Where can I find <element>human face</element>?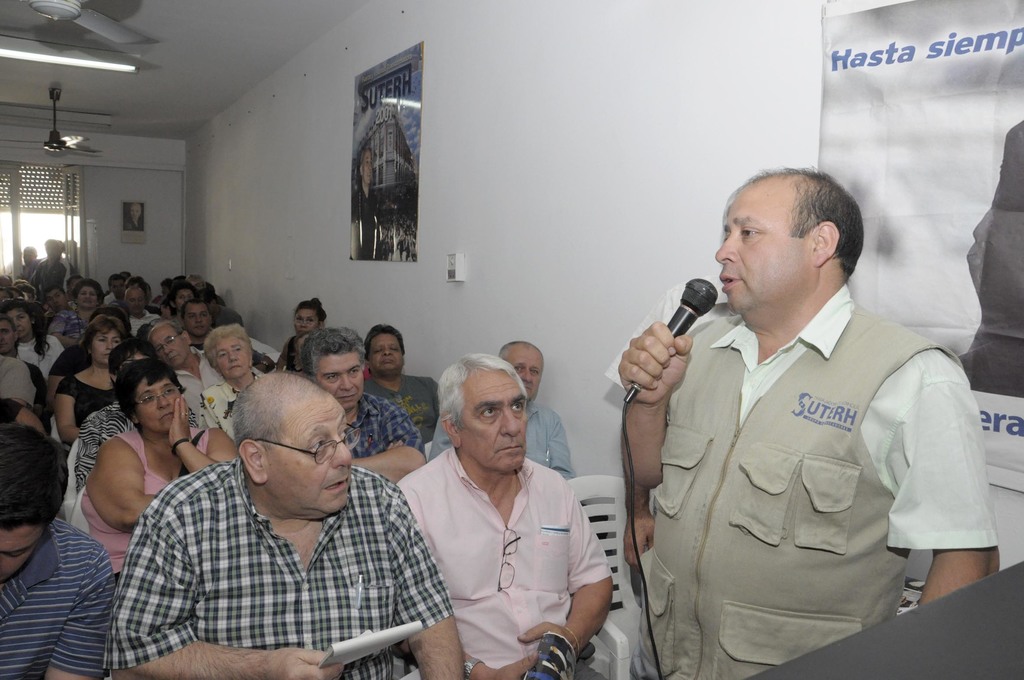
You can find it at rect(85, 325, 118, 362).
